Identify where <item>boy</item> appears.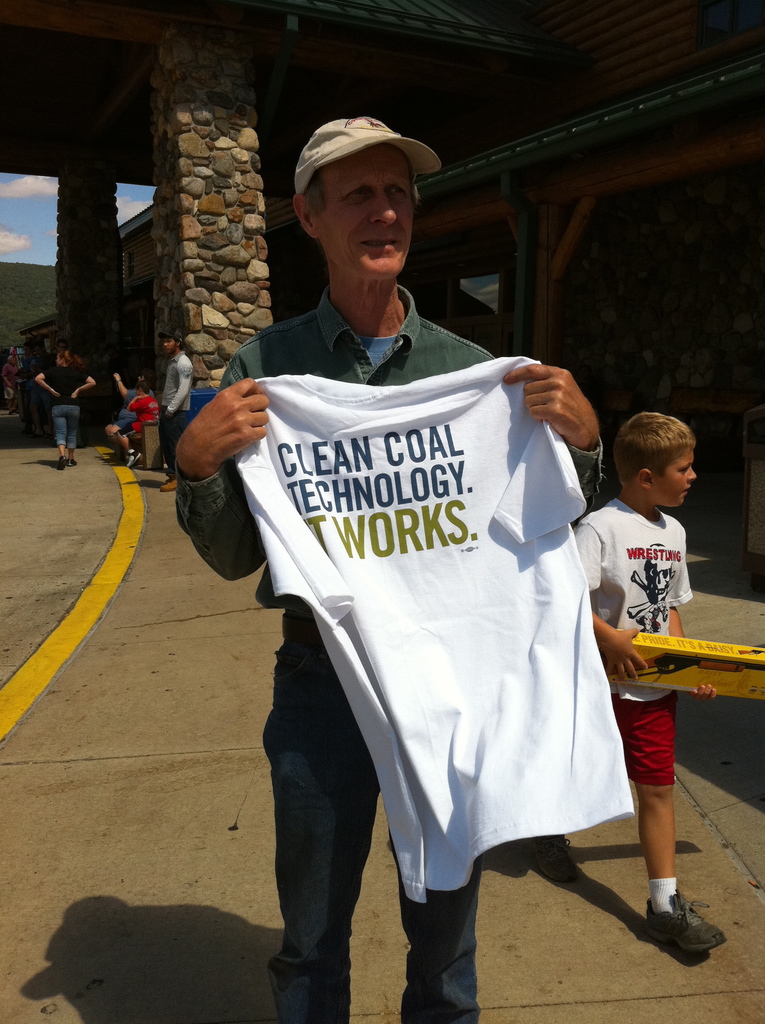
Appears at bbox=(529, 406, 736, 952).
